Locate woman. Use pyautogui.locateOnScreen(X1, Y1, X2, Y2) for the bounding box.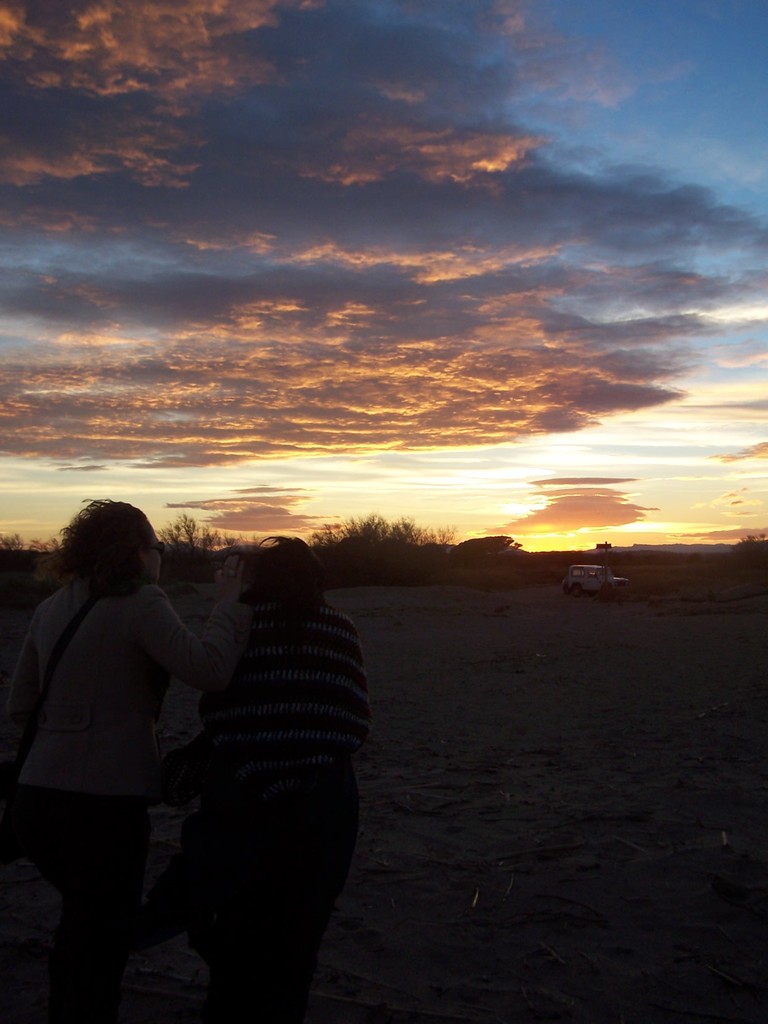
pyautogui.locateOnScreen(0, 489, 252, 1023).
